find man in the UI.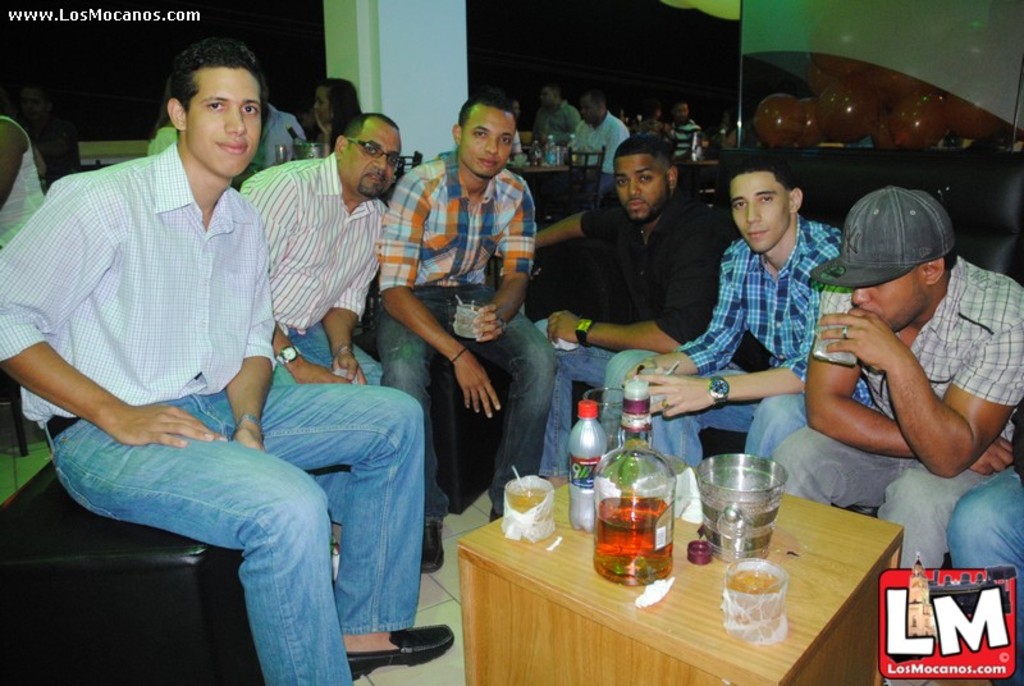
UI element at BBox(529, 84, 585, 151).
